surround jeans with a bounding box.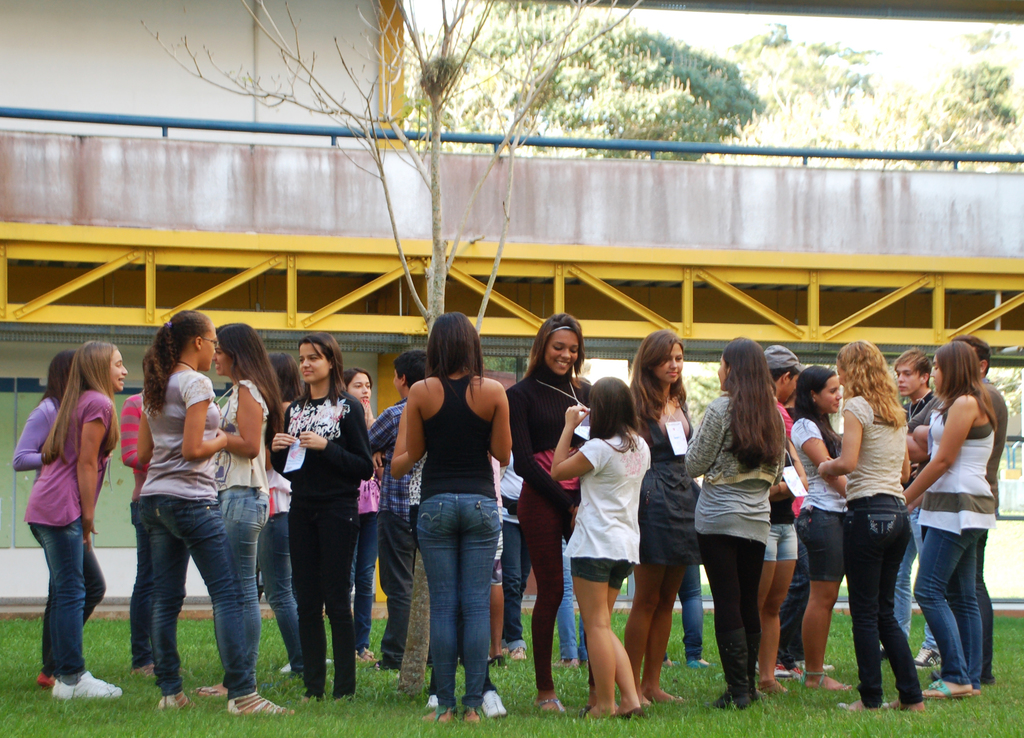
{"left": 917, "top": 527, "right": 984, "bottom": 689}.
